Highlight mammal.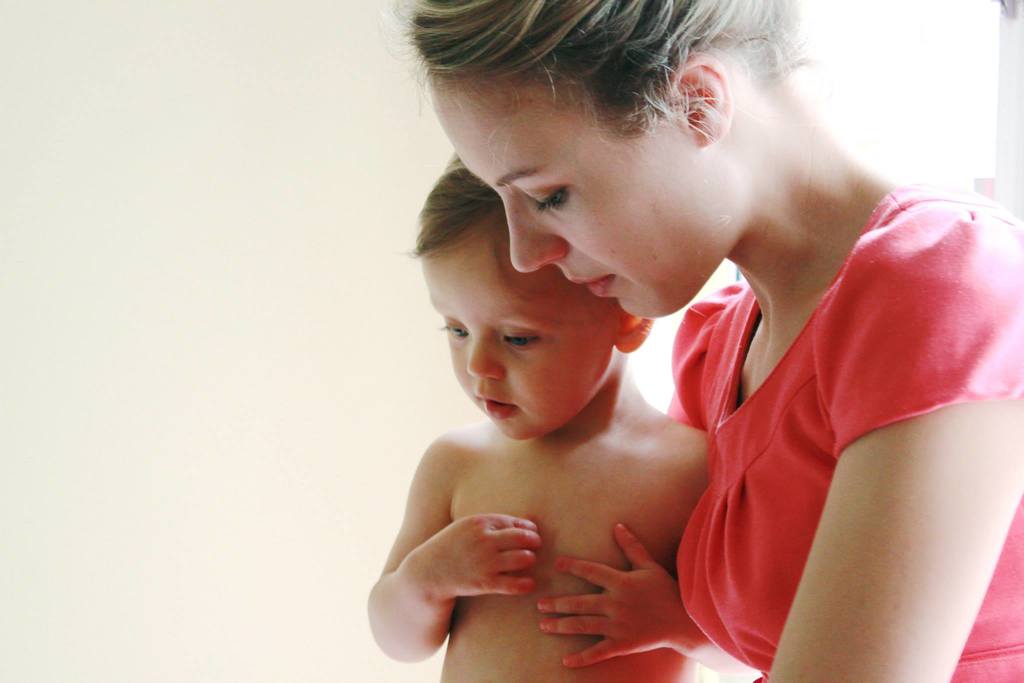
Highlighted region: 407:0:1023:682.
